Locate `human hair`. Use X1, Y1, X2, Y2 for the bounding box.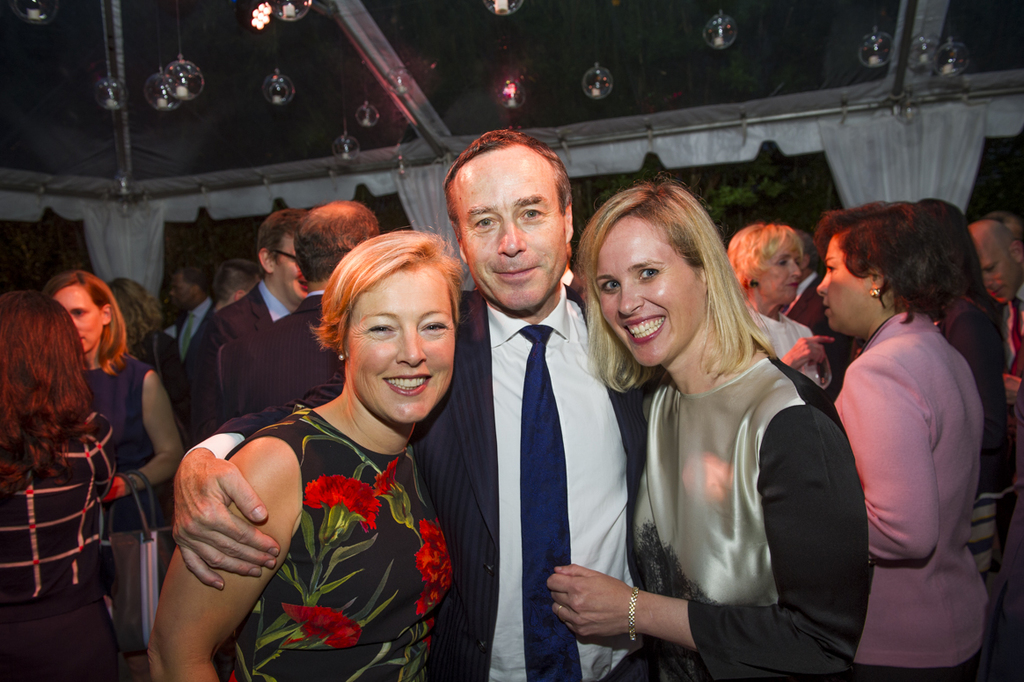
442, 120, 573, 213.
